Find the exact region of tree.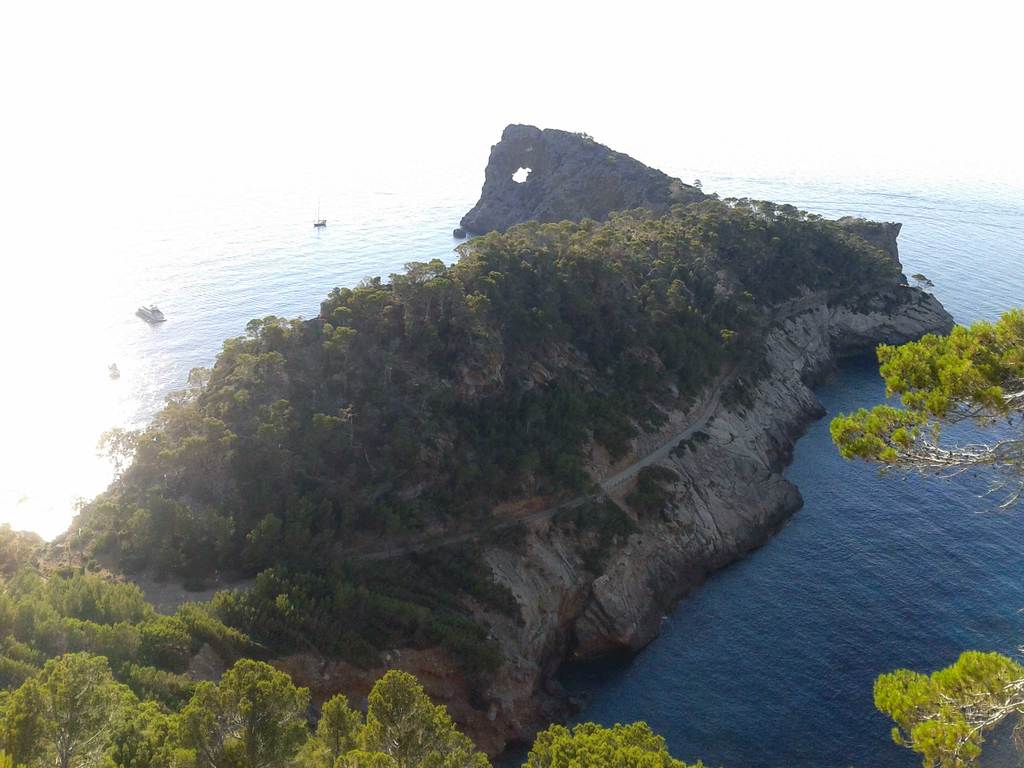
Exact region: box(828, 307, 1023, 767).
